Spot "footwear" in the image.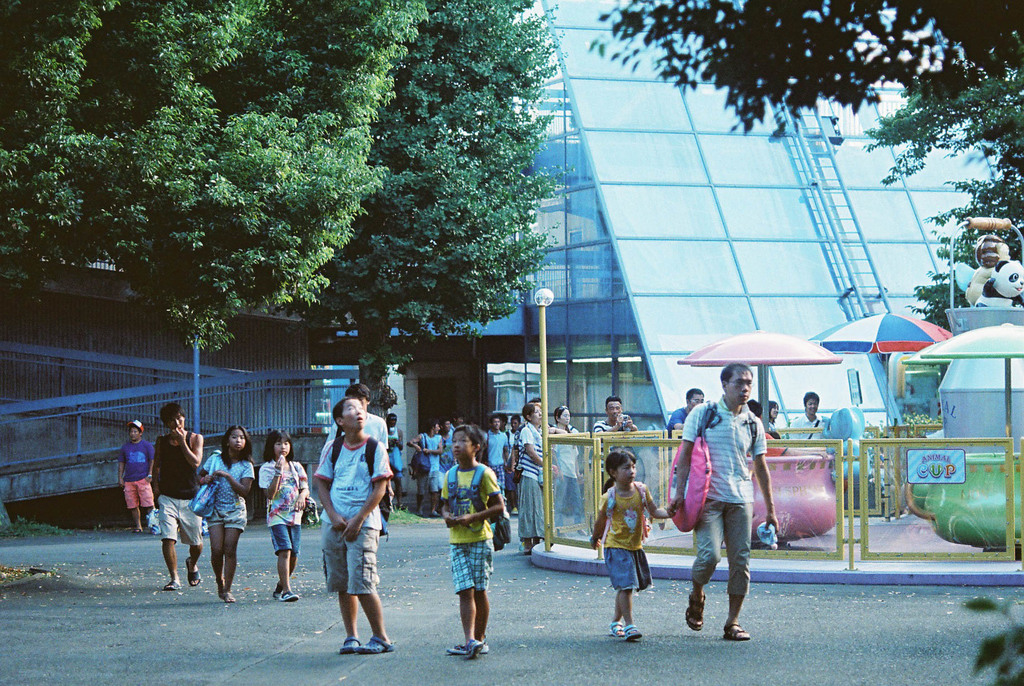
"footwear" found at <box>278,591,296,603</box>.
